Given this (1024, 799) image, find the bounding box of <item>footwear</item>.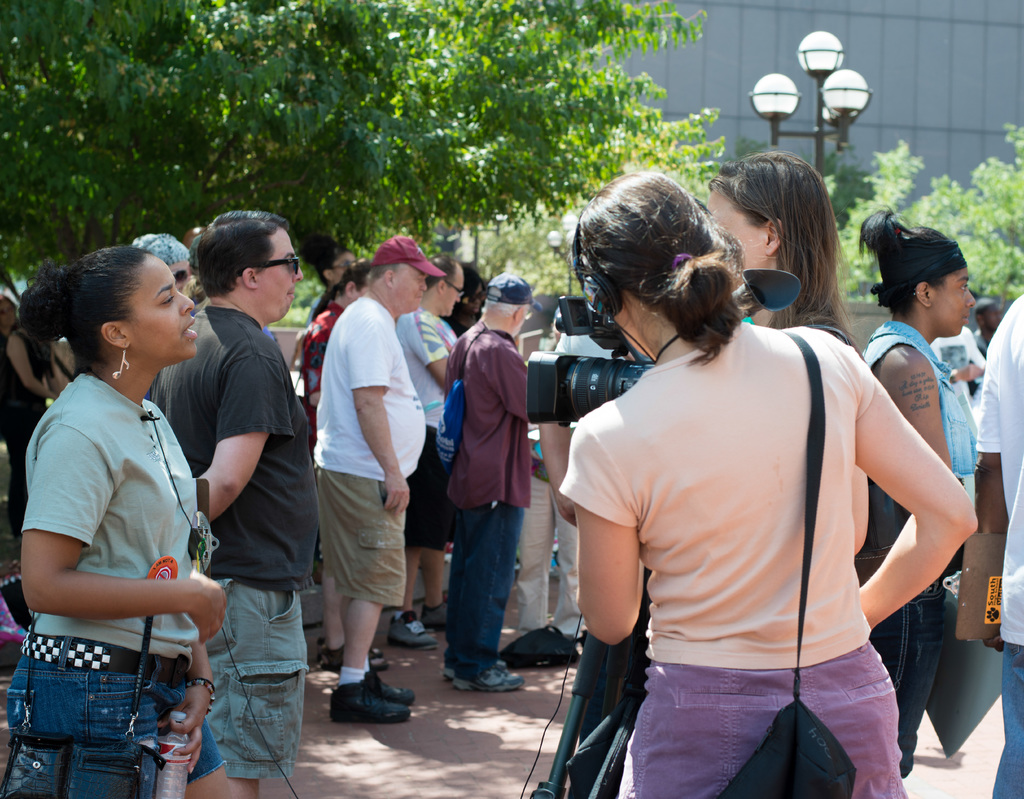
(423, 601, 446, 629).
